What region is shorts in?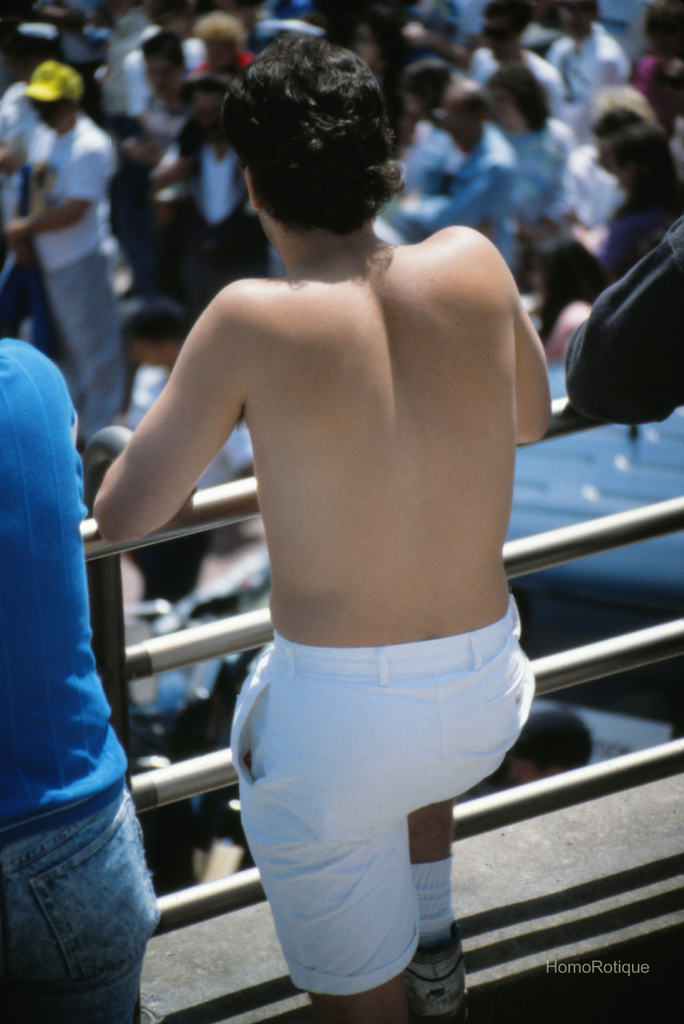
{"left": 230, "top": 645, "right": 527, "bottom": 943}.
